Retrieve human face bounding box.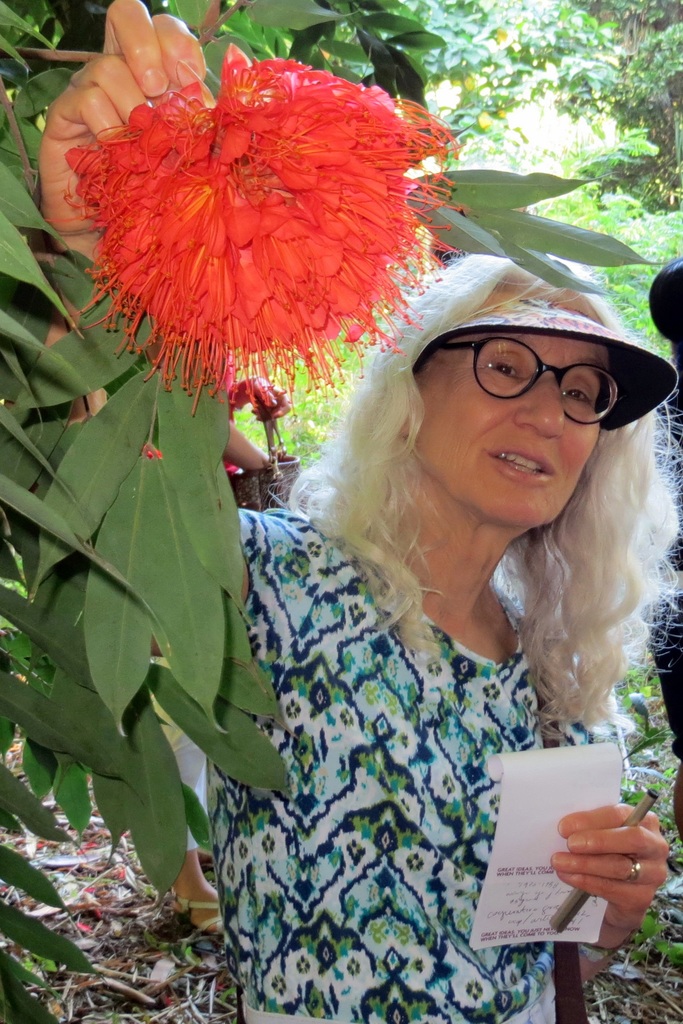
Bounding box: <region>416, 330, 614, 531</region>.
